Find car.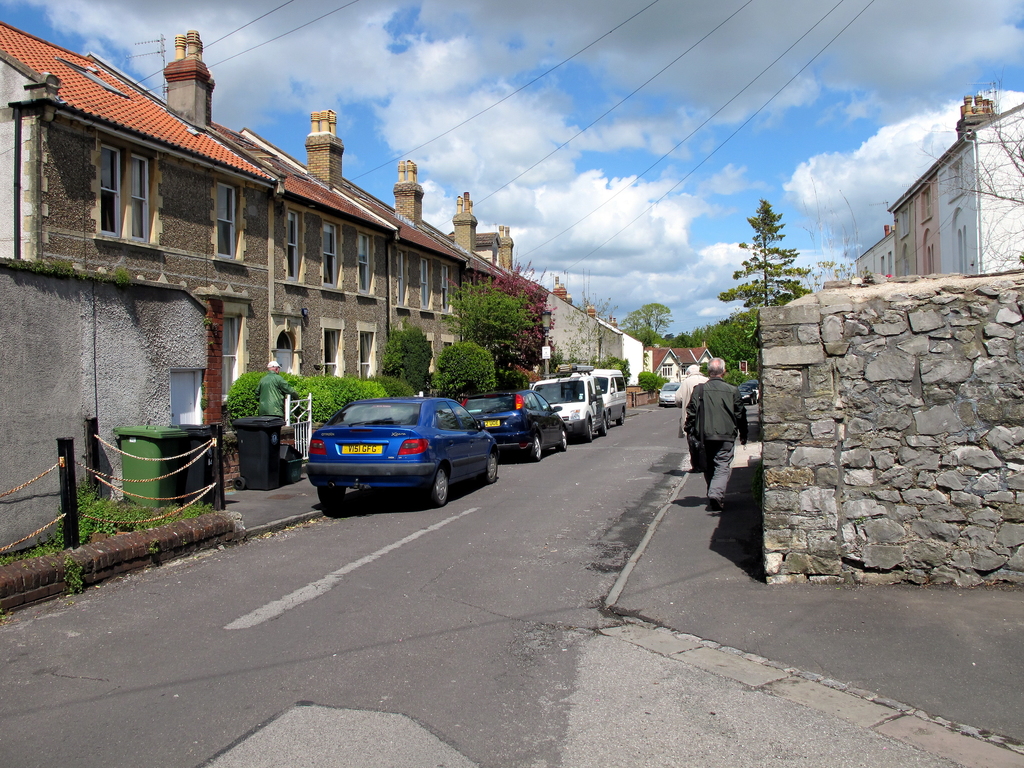
657/383/684/406.
